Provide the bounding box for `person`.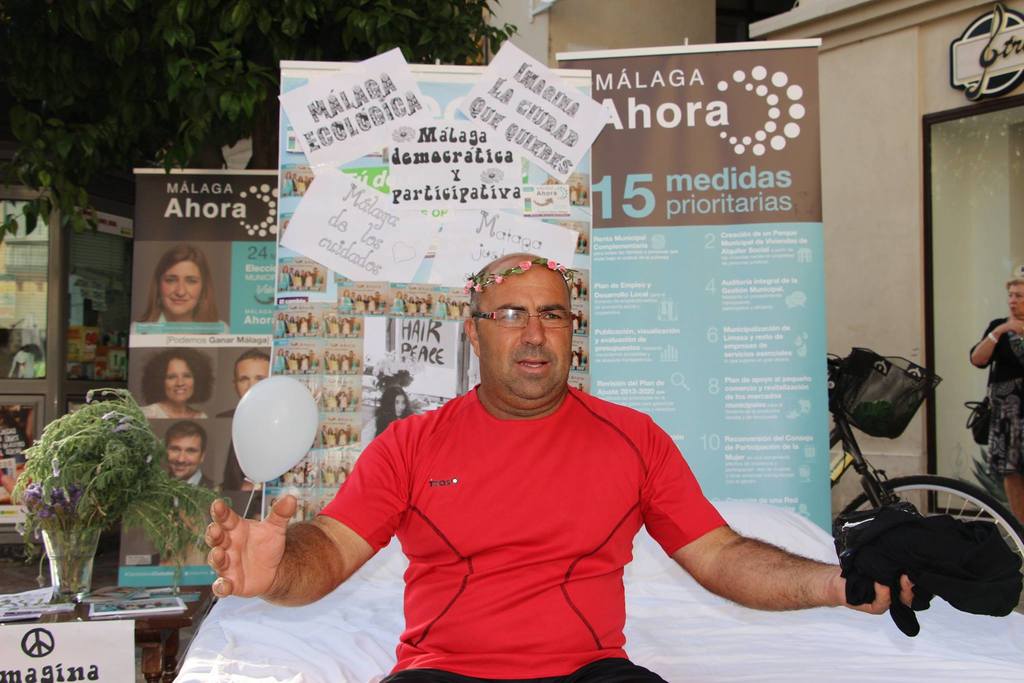
{"x1": 207, "y1": 258, "x2": 910, "y2": 682}.
